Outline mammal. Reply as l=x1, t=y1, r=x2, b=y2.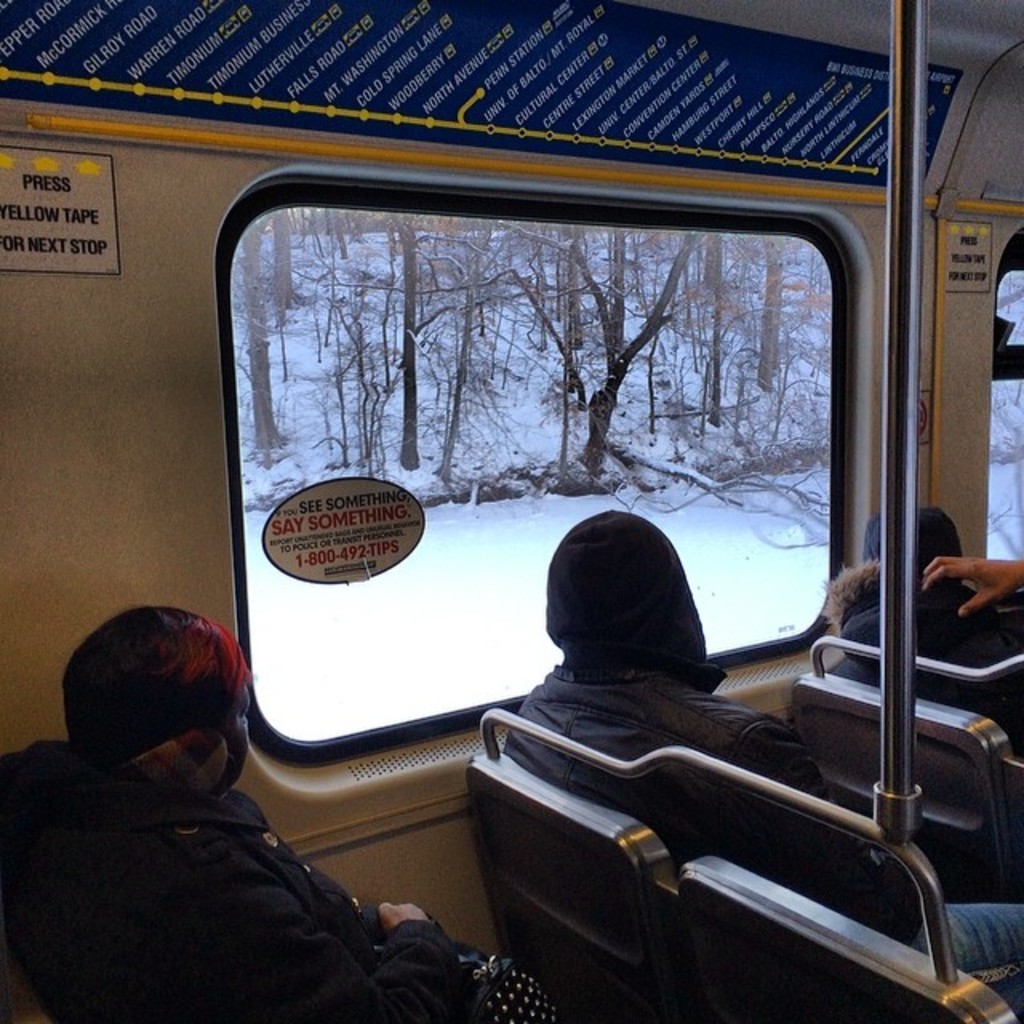
l=8, t=541, r=416, b=1019.
